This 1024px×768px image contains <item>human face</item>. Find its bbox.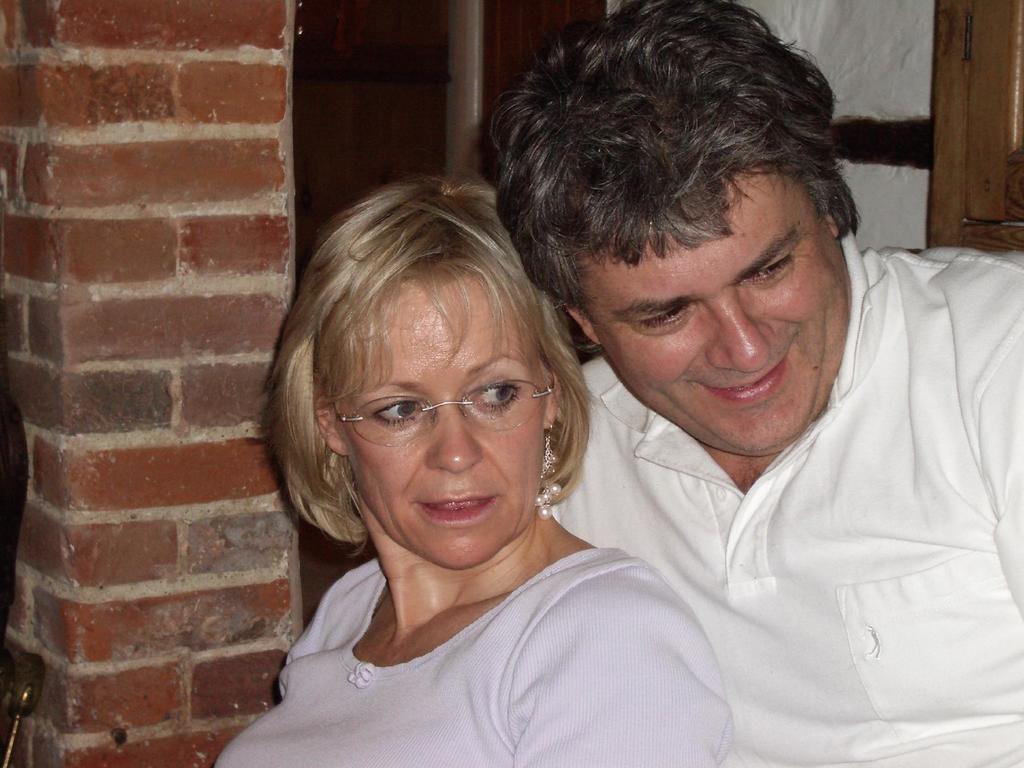
(350, 275, 542, 569).
